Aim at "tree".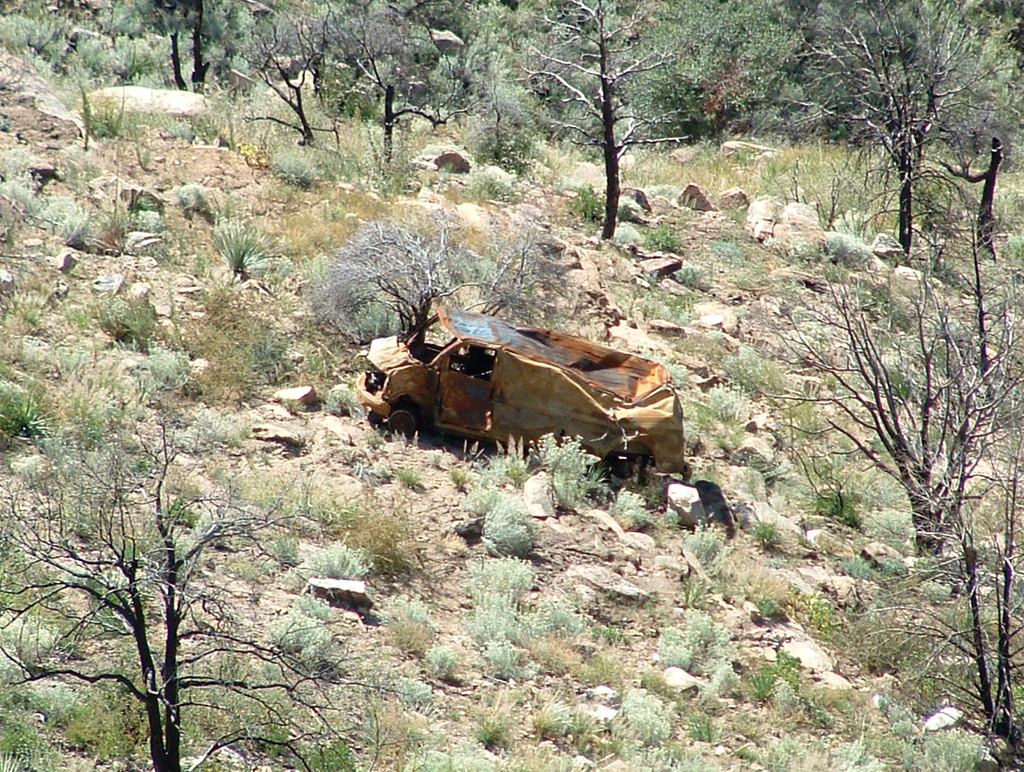
Aimed at [233, 0, 335, 176].
